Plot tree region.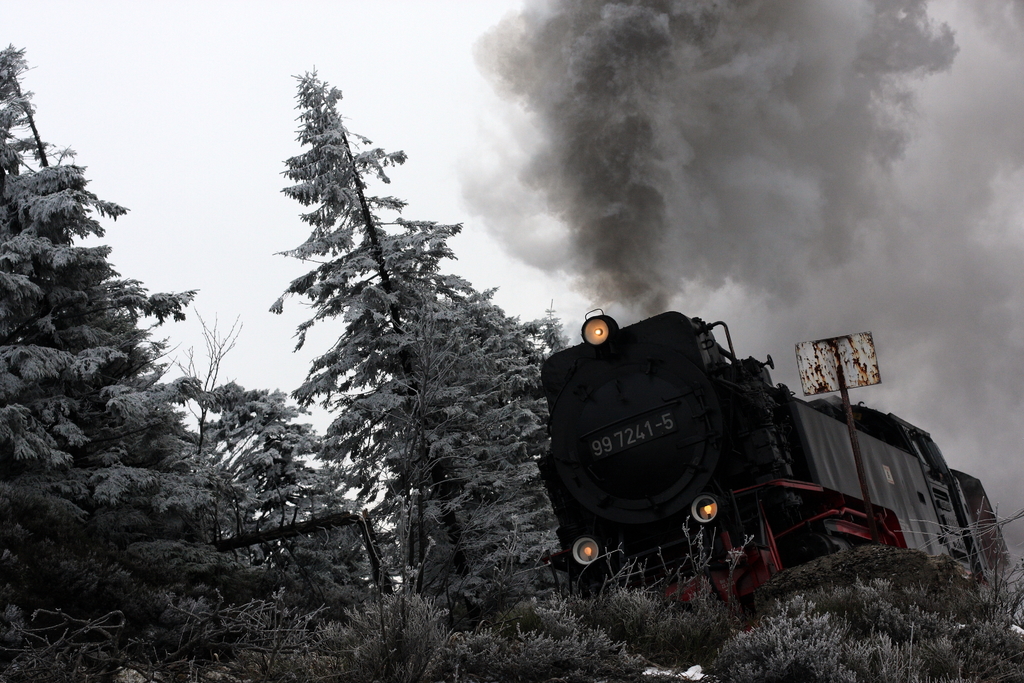
Plotted at BBox(177, 343, 418, 682).
